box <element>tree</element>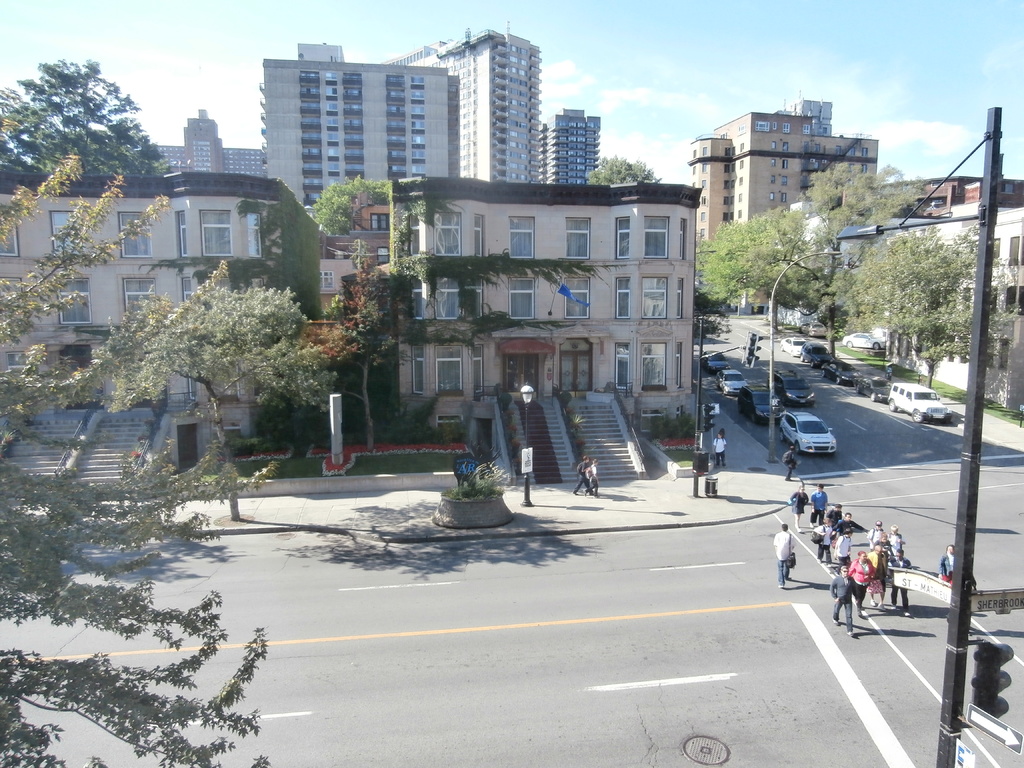
box=[827, 225, 1023, 400]
